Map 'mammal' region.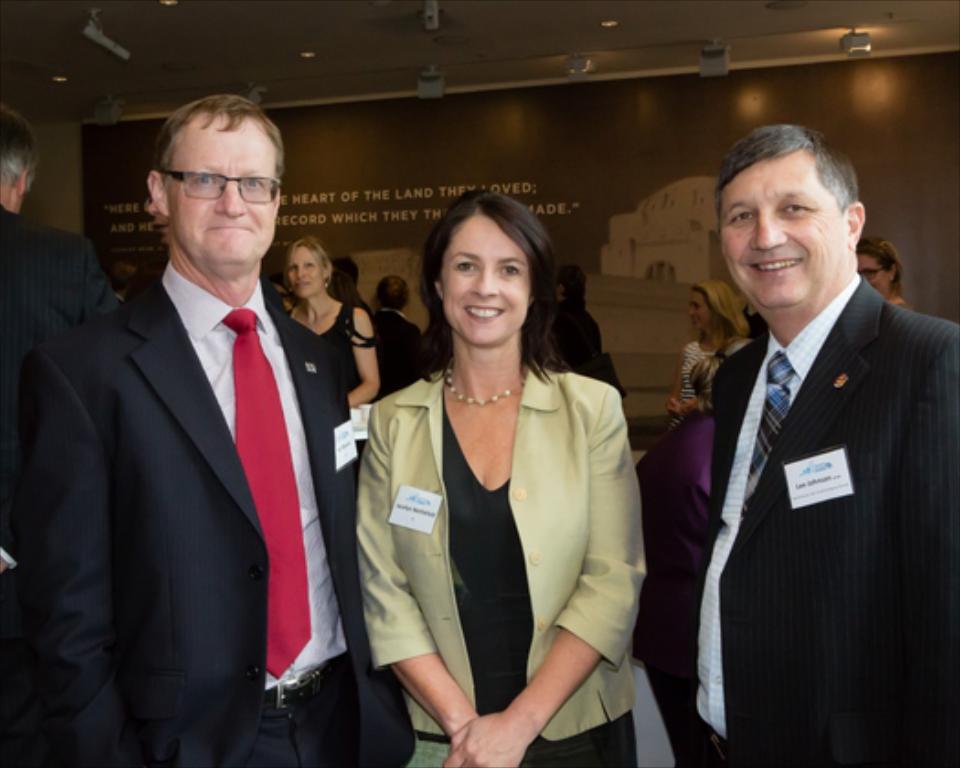
Mapped to detection(673, 123, 958, 764).
